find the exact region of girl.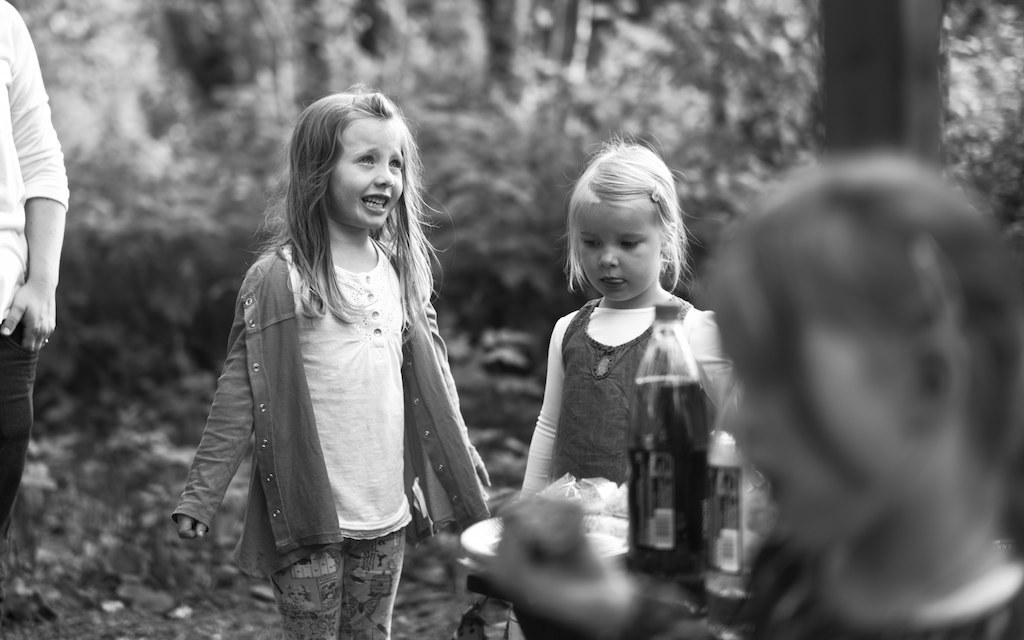
Exact region: select_region(699, 142, 1023, 639).
